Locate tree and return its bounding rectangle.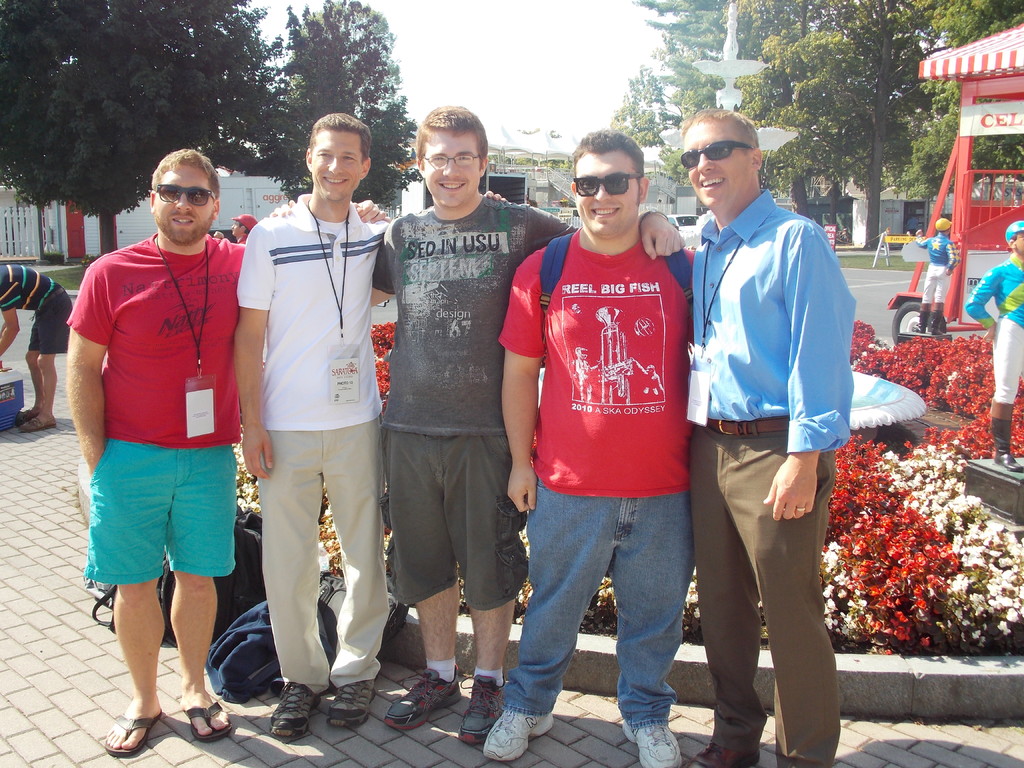
rect(0, 0, 296, 256).
